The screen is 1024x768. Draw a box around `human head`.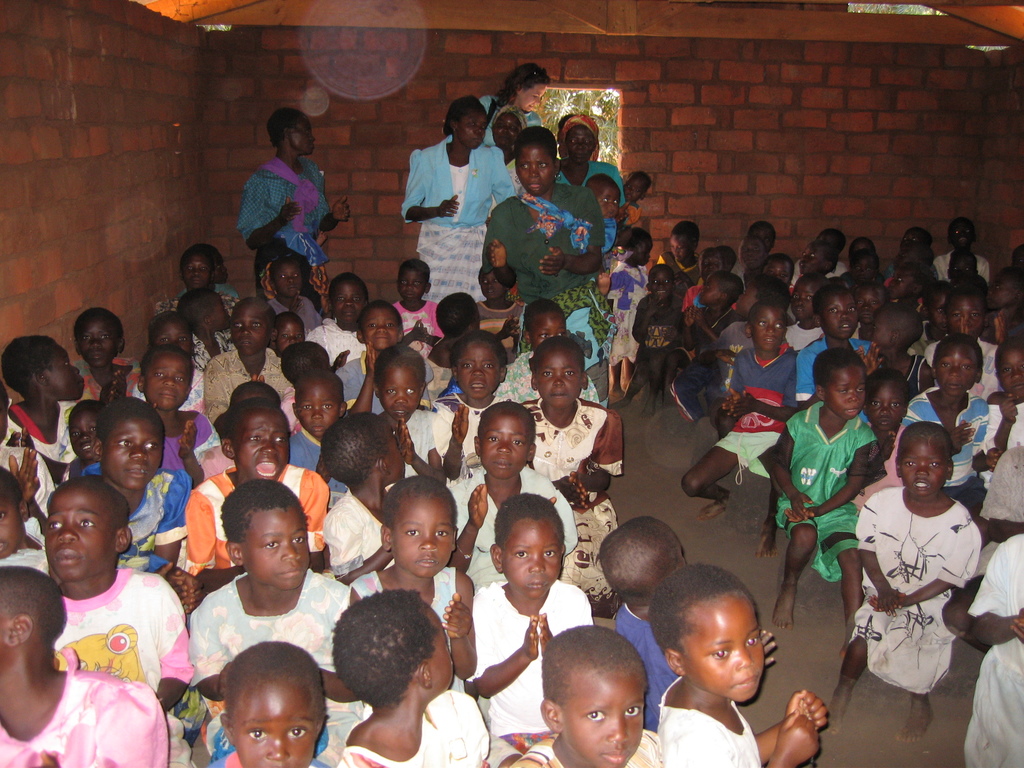
region(219, 399, 293, 482).
